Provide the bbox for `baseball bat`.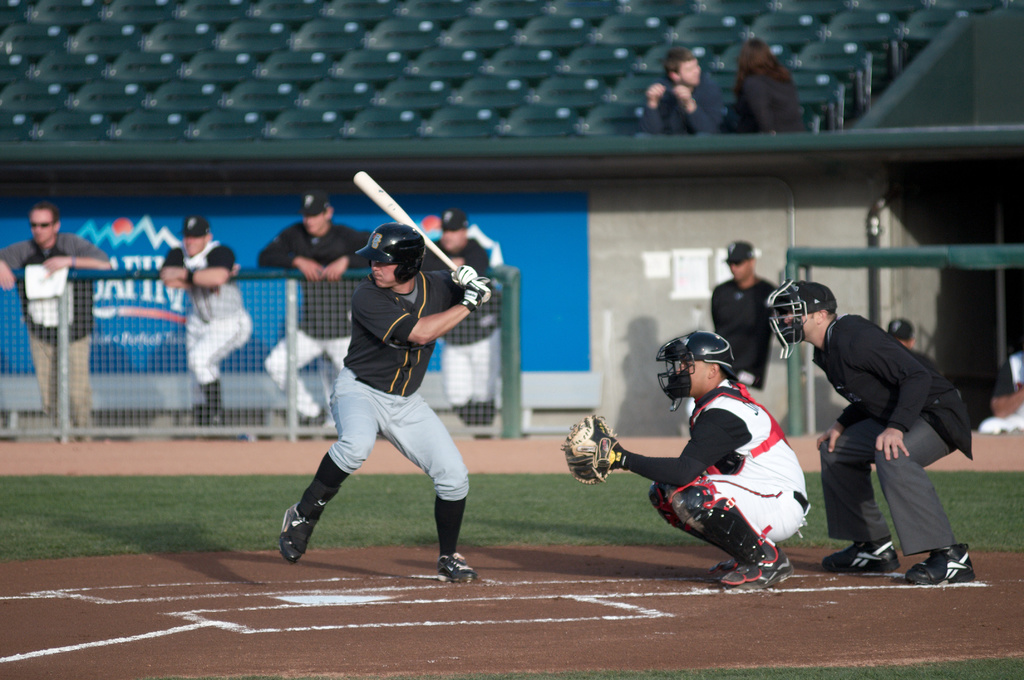
select_region(352, 171, 491, 304).
